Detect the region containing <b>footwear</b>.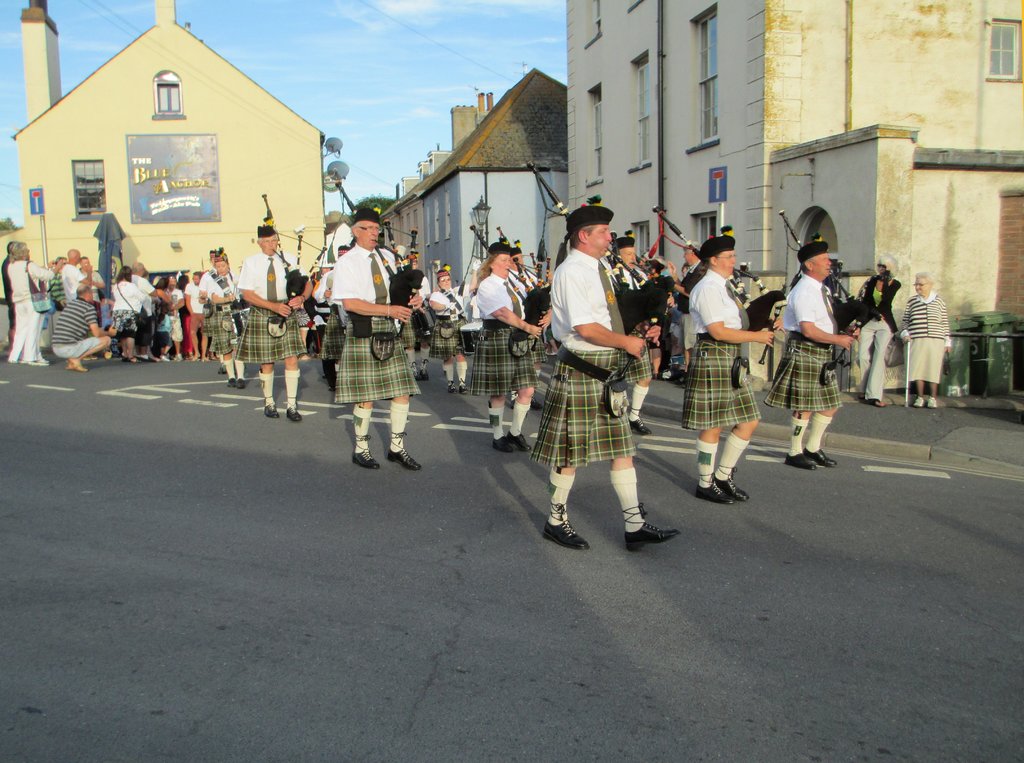
Rect(262, 400, 276, 417).
